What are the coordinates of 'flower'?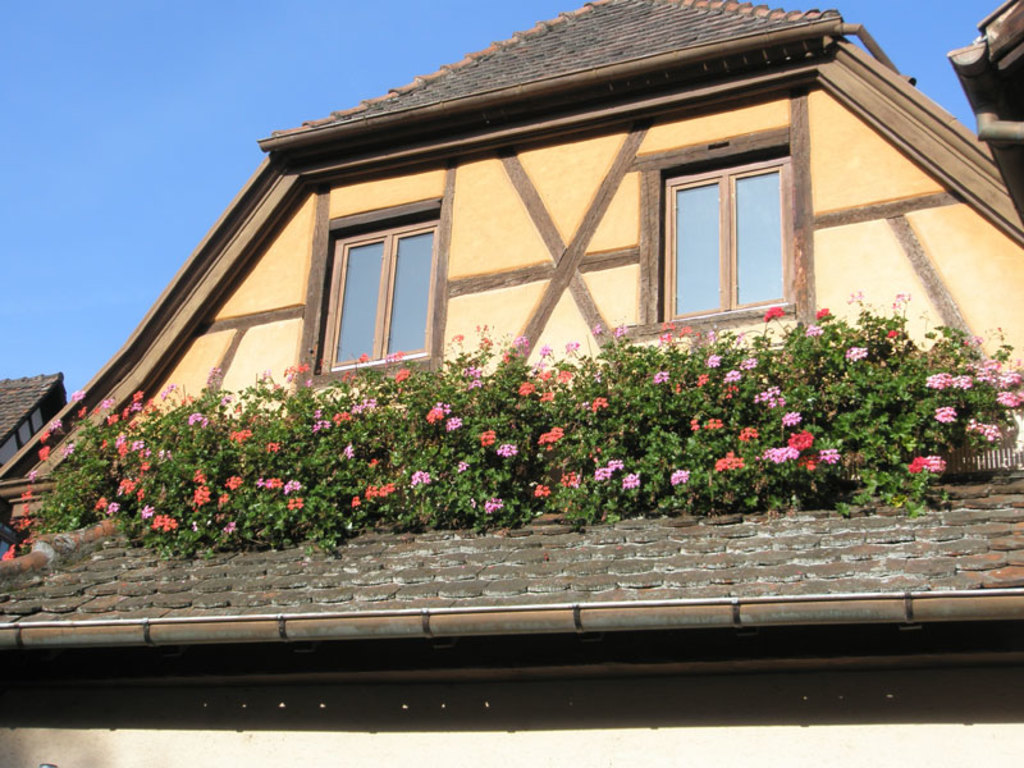
{"left": 563, "top": 340, "right": 581, "bottom": 355}.
